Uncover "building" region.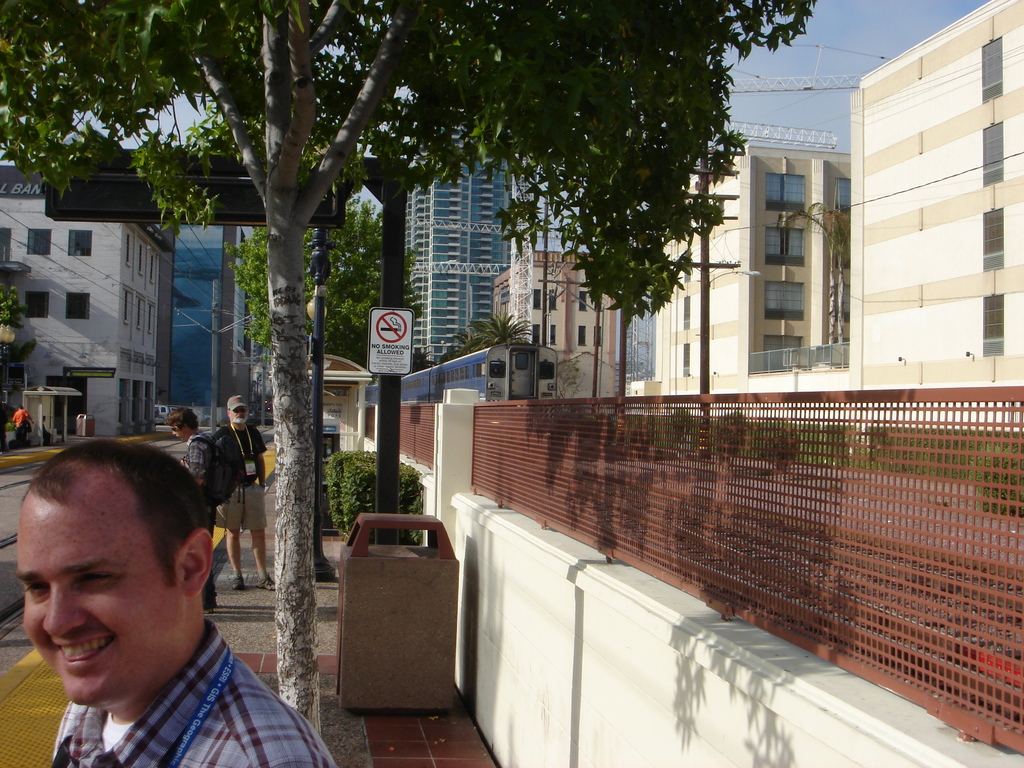
Uncovered: (176,220,253,436).
